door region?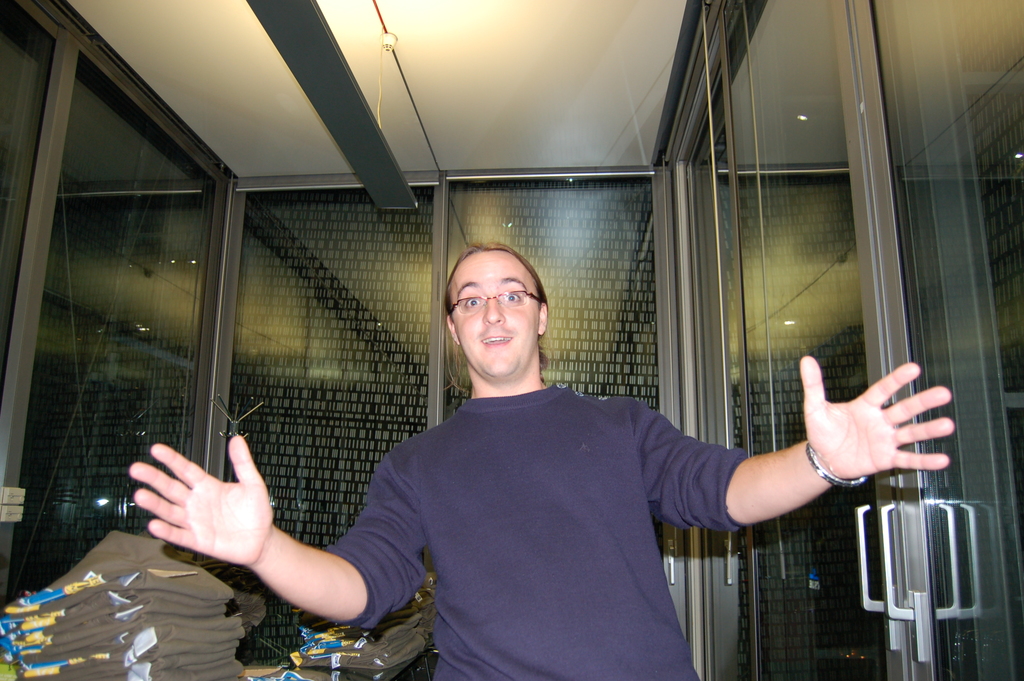
841 0 1023 680
